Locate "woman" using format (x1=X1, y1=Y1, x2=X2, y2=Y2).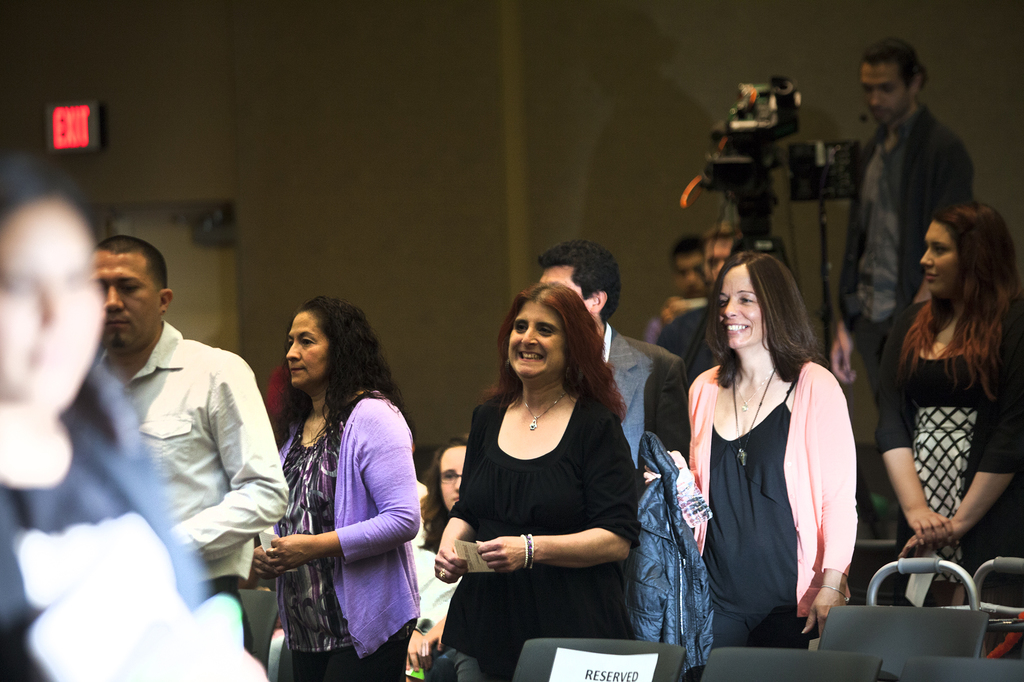
(x1=251, y1=296, x2=422, y2=681).
